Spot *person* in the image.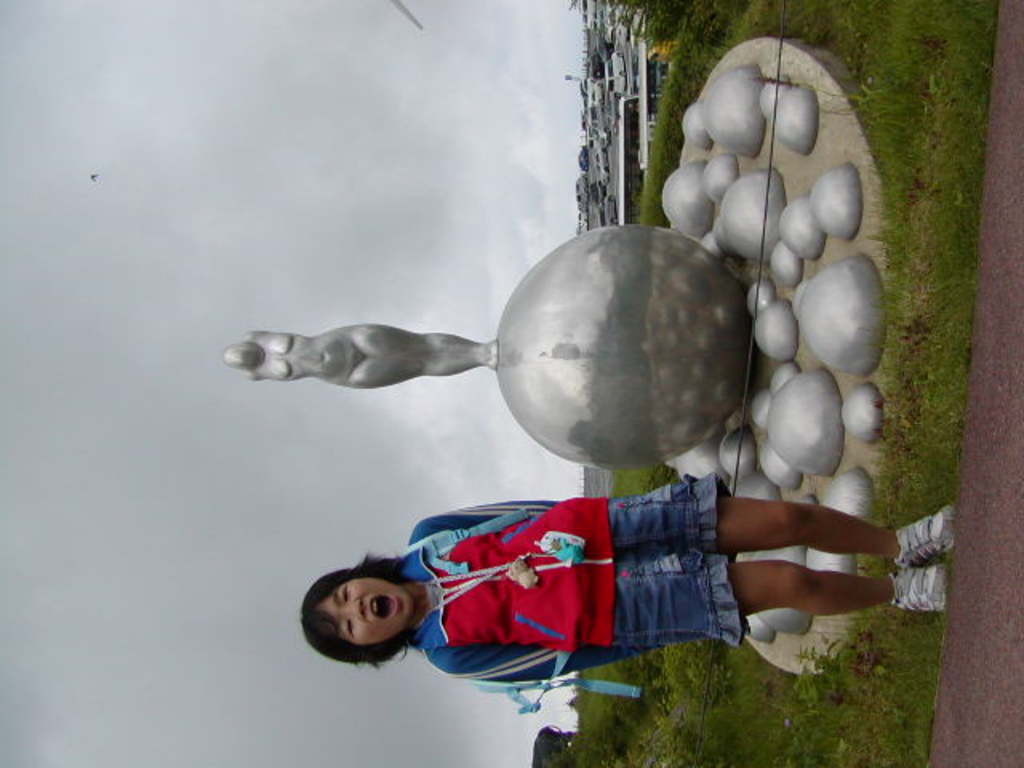
*person* found at [296, 467, 958, 688].
